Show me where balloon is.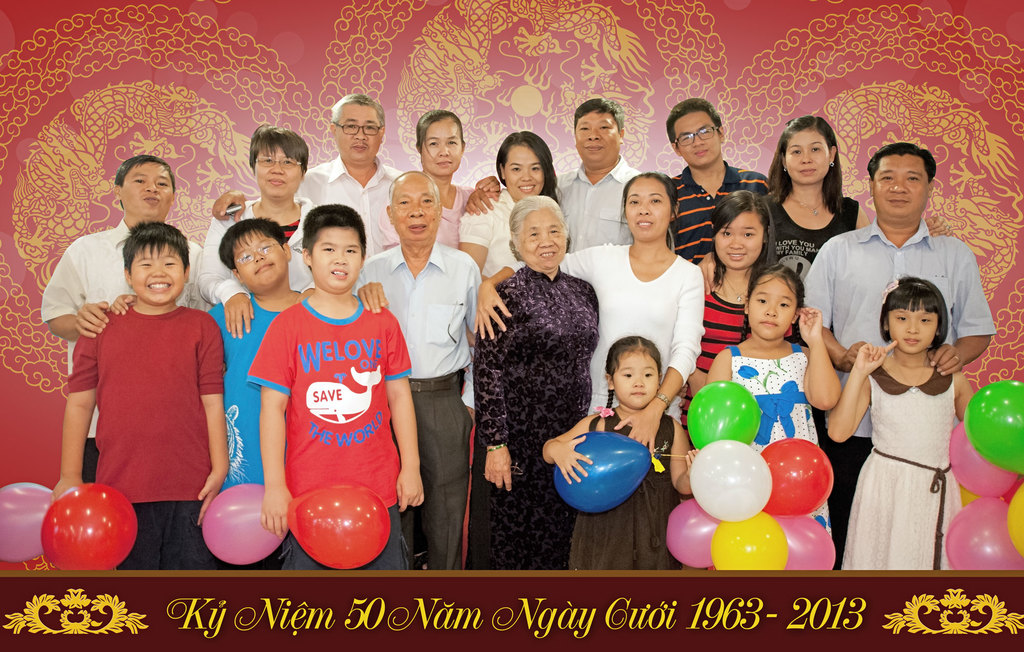
balloon is at l=203, t=481, r=285, b=567.
